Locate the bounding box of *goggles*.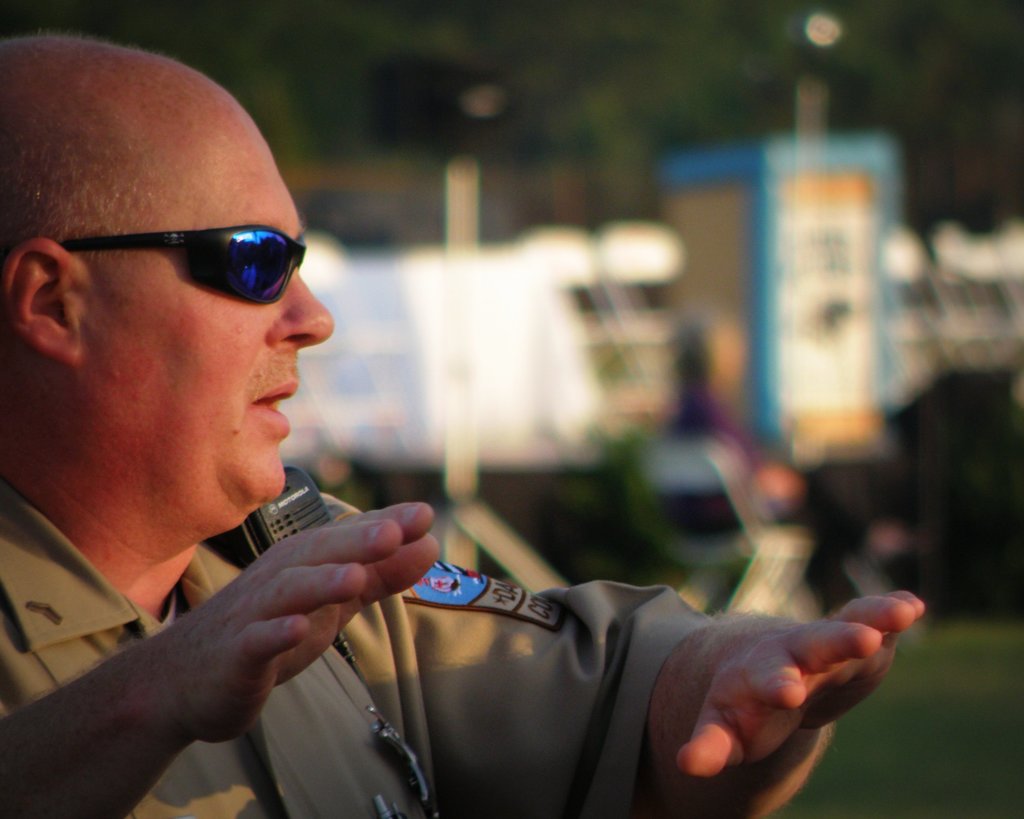
Bounding box: select_region(59, 224, 310, 308).
